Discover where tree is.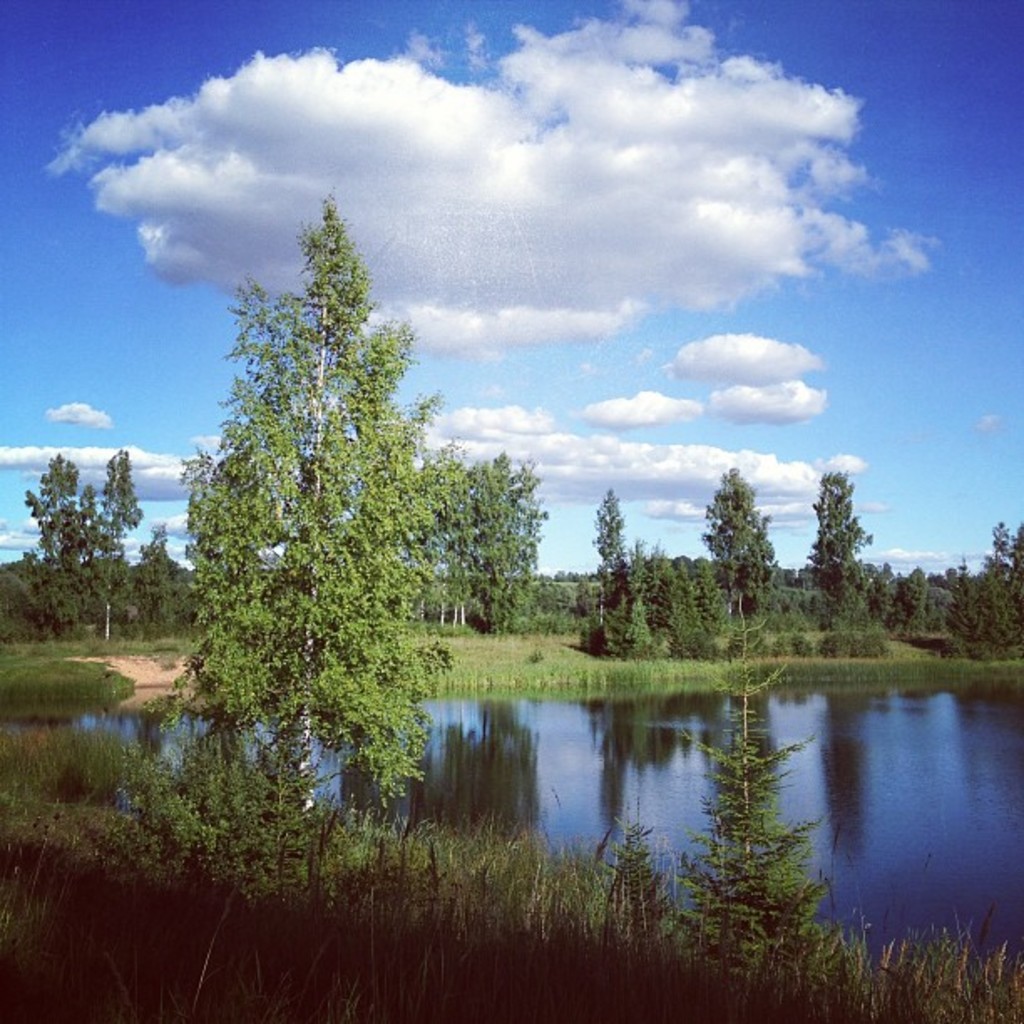
Discovered at x1=701, y1=460, x2=776, y2=631.
